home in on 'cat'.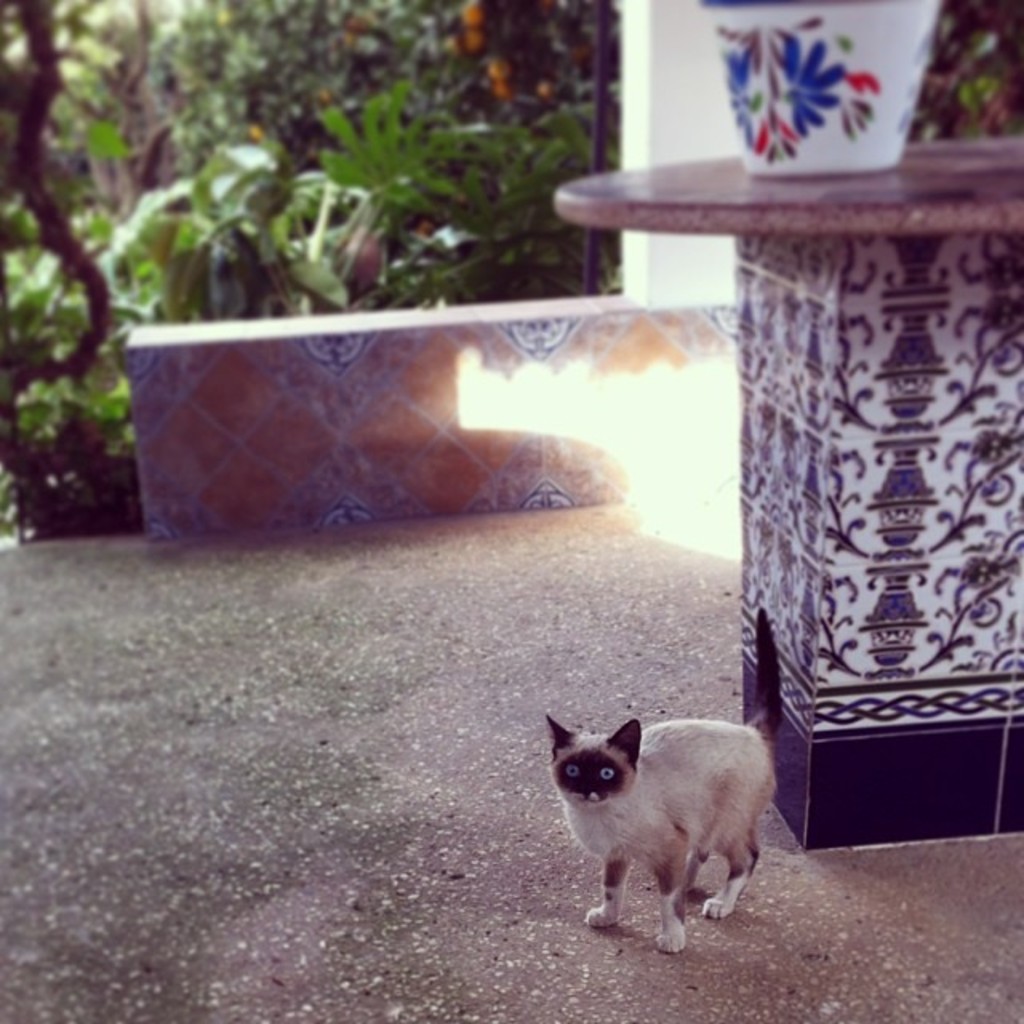
Homed in at 542/606/786/957.
